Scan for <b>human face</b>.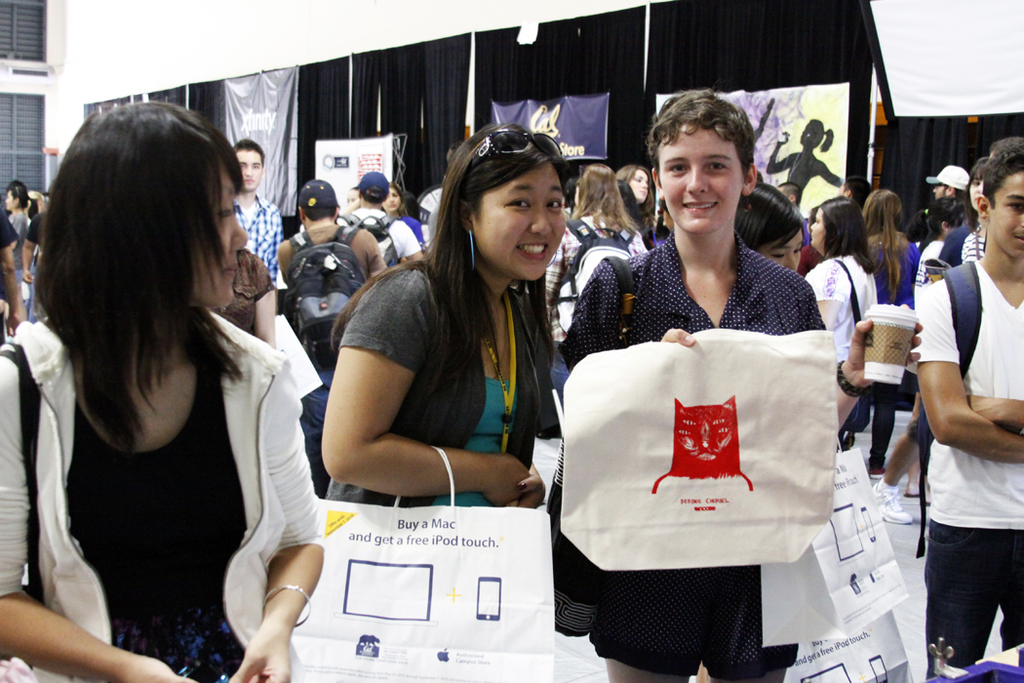
Scan result: detection(626, 170, 649, 203).
